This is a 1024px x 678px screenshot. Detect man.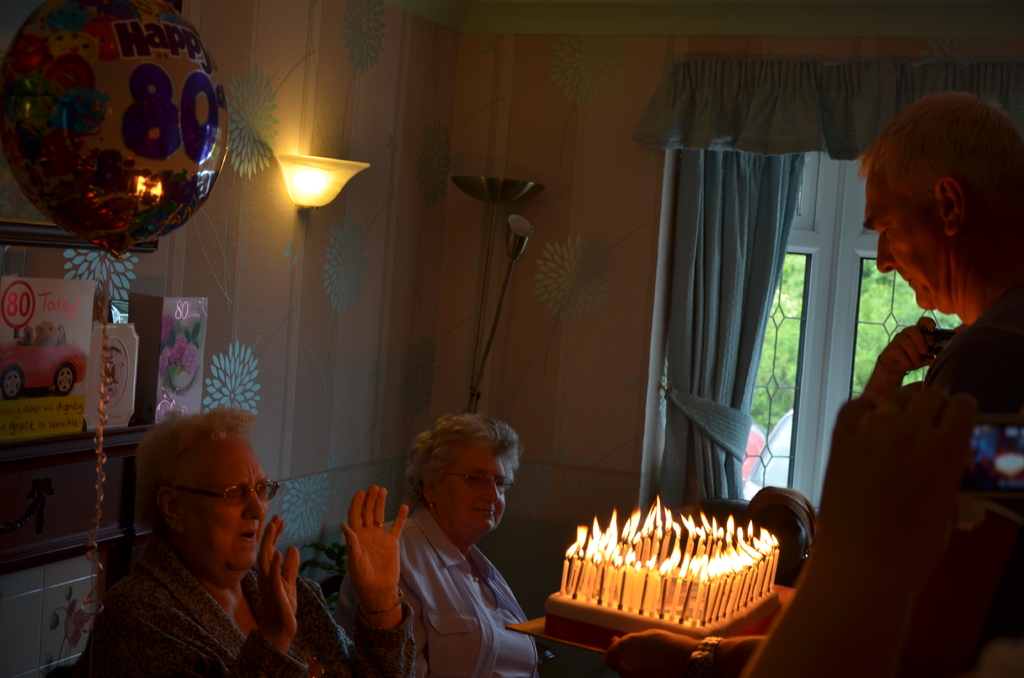
604:89:1023:677.
